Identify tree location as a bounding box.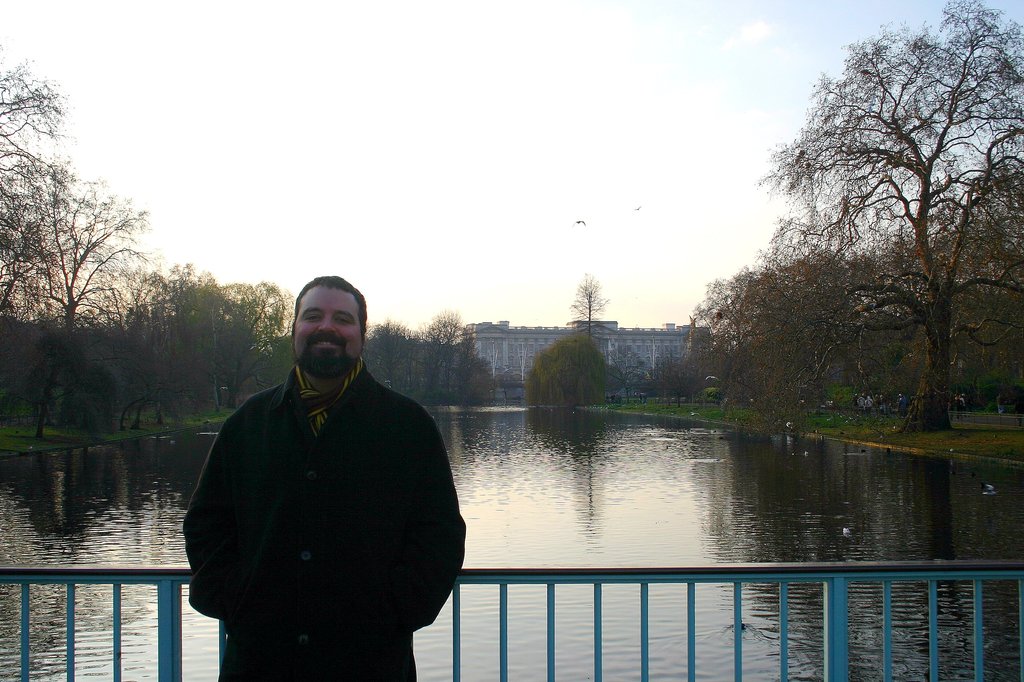
[left=687, top=267, right=765, bottom=414].
